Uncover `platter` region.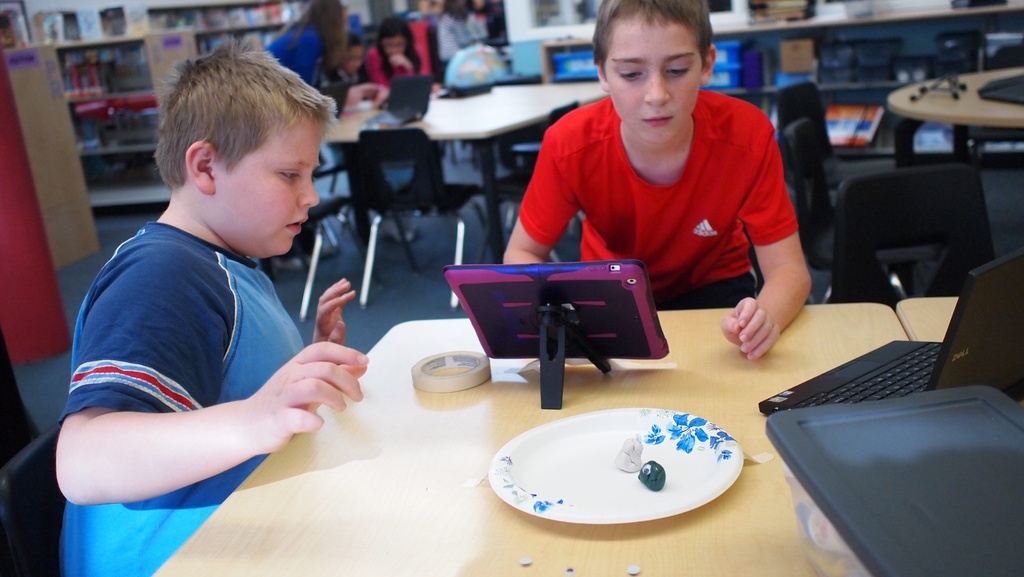
Uncovered: bbox=(488, 406, 742, 524).
